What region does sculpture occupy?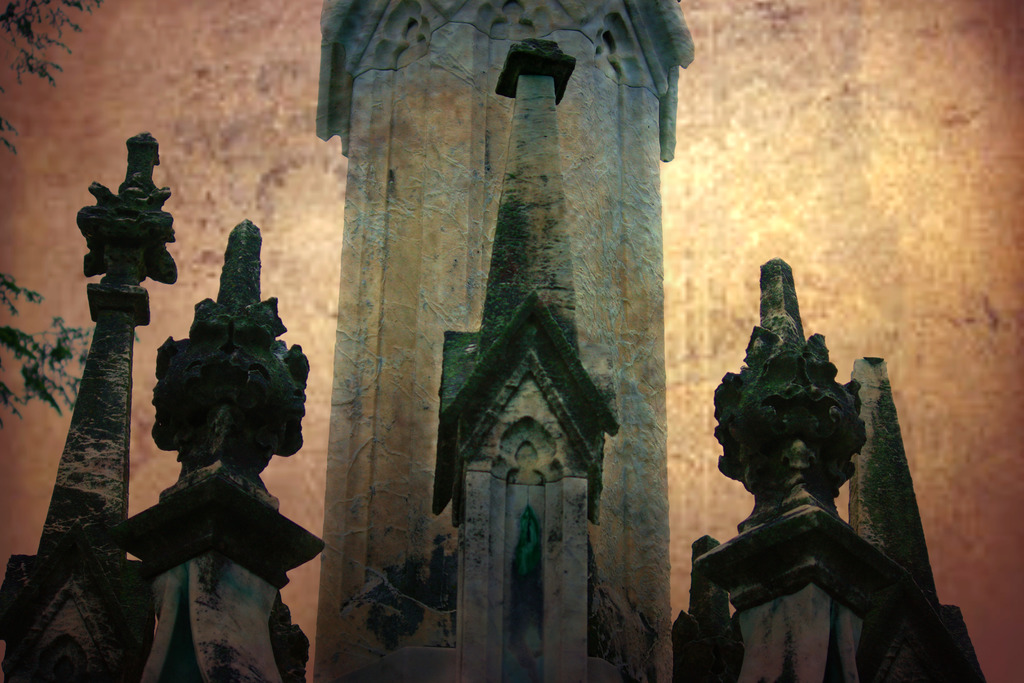
[x1=430, y1=33, x2=614, y2=682].
